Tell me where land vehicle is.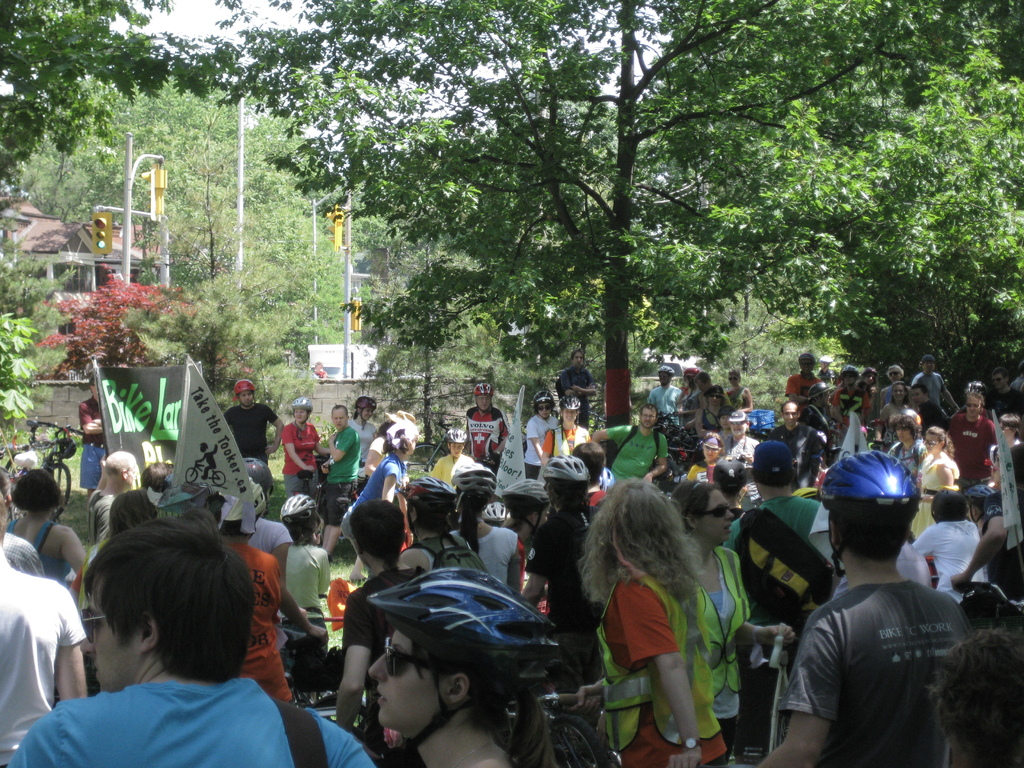
land vehicle is at <bbox>493, 662, 605, 767</bbox>.
